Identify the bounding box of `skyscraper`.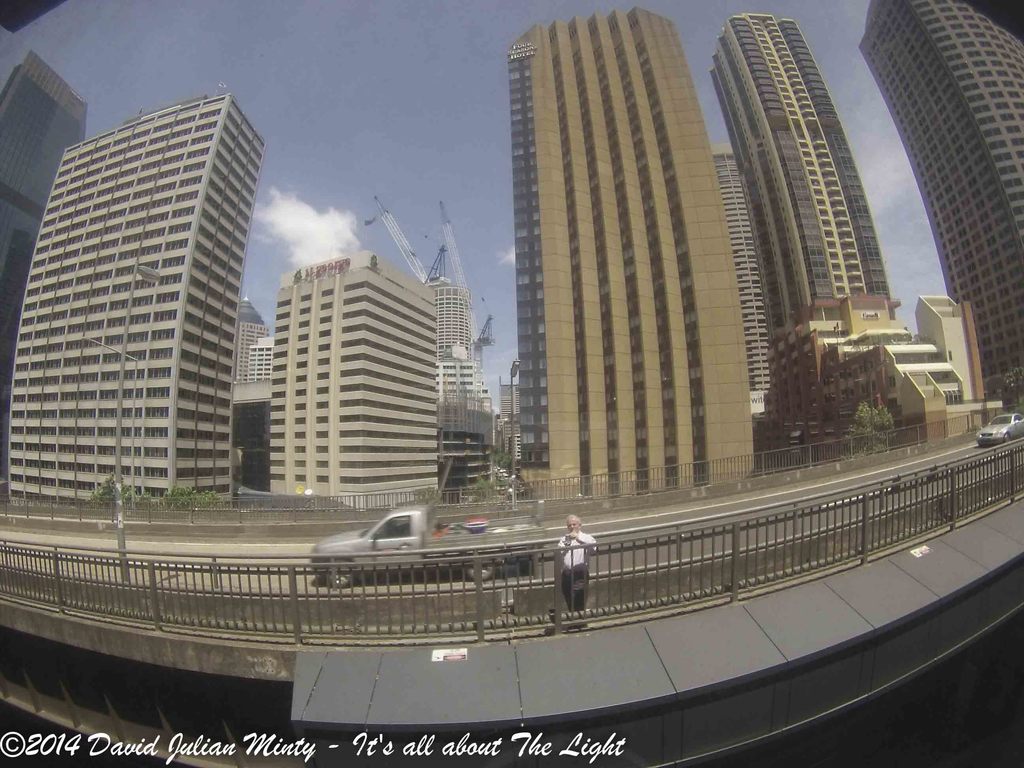
detection(706, 11, 888, 339).
